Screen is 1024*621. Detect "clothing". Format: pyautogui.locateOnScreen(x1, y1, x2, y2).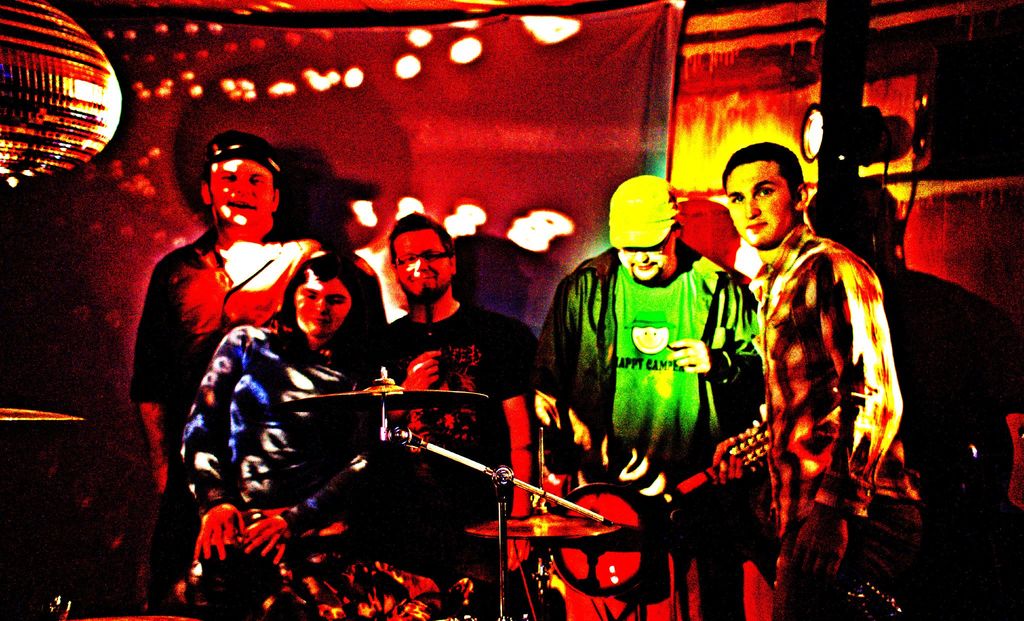
pyautogui.locateOnScreen(531, 246, 762, 620).
